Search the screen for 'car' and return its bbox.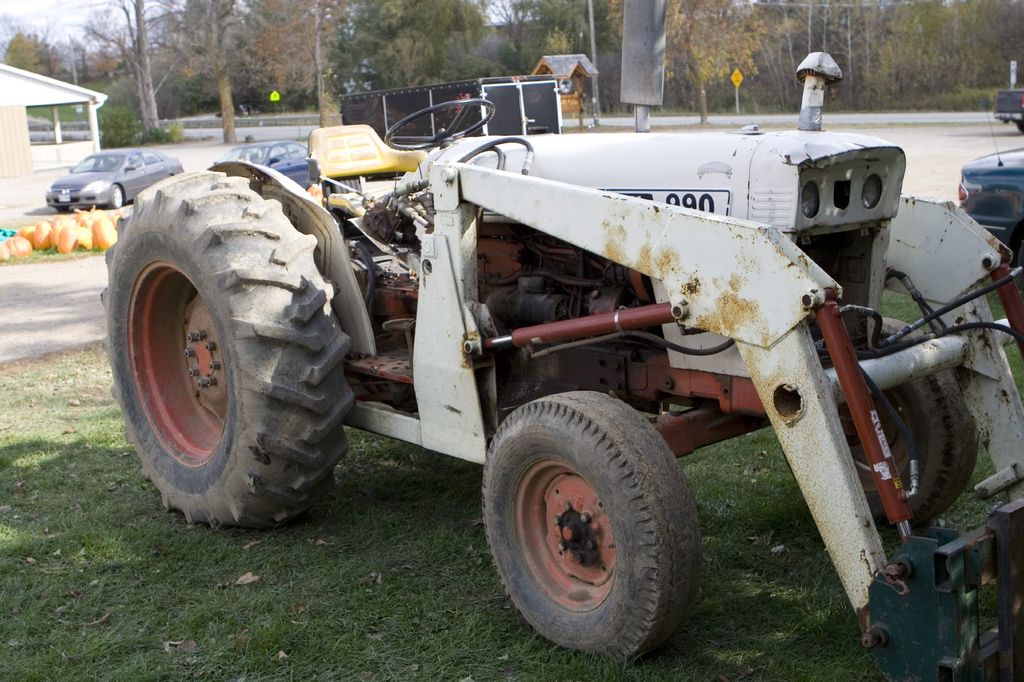
Found: select_region(204, 135, 313, 182).
